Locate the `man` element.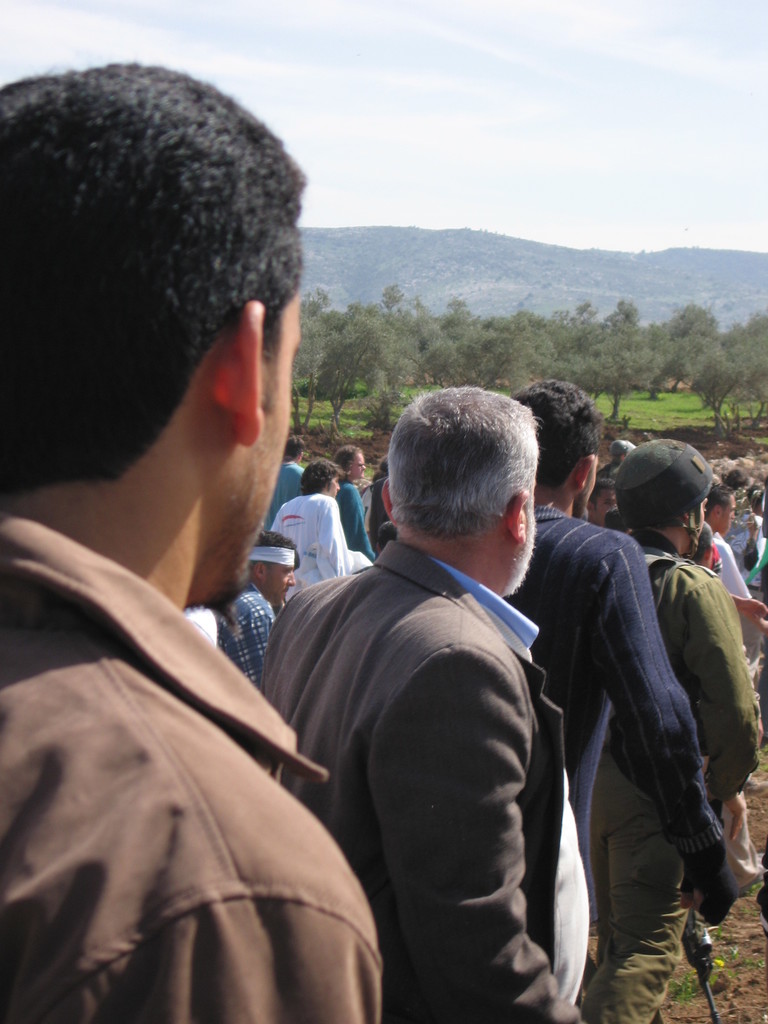
Element bbox: [x1=509, y1=376, x2=733, y2=1023].
